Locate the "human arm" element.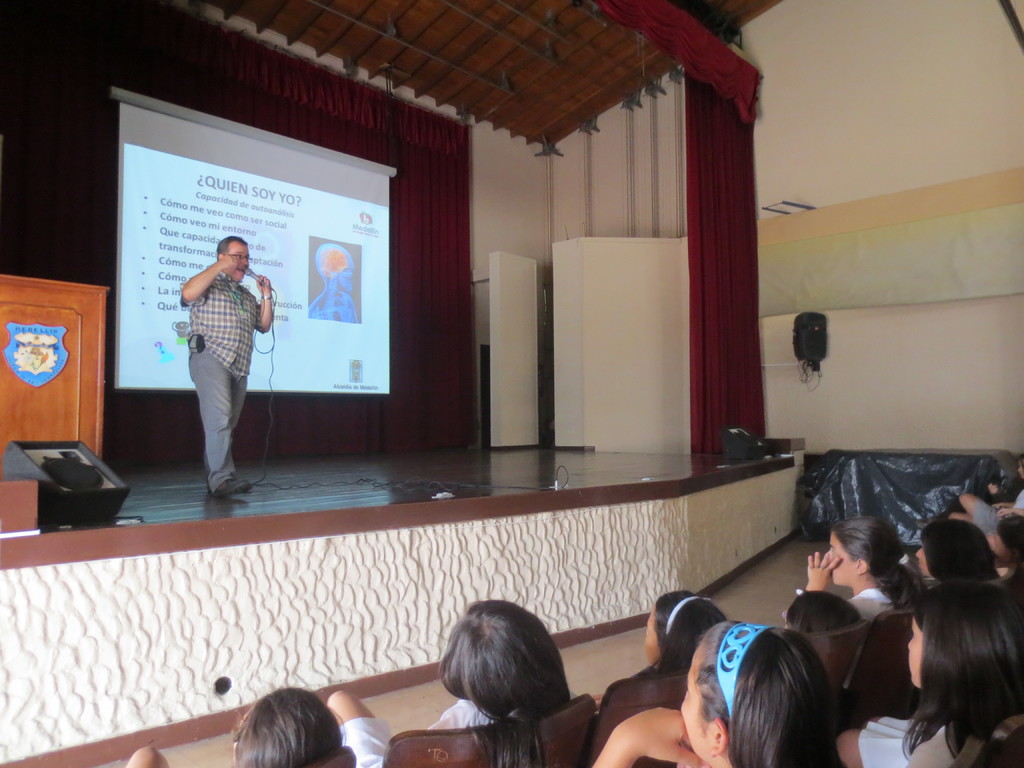
Element bbox: (x1=804, y1=550, x2=849, y2=590).
